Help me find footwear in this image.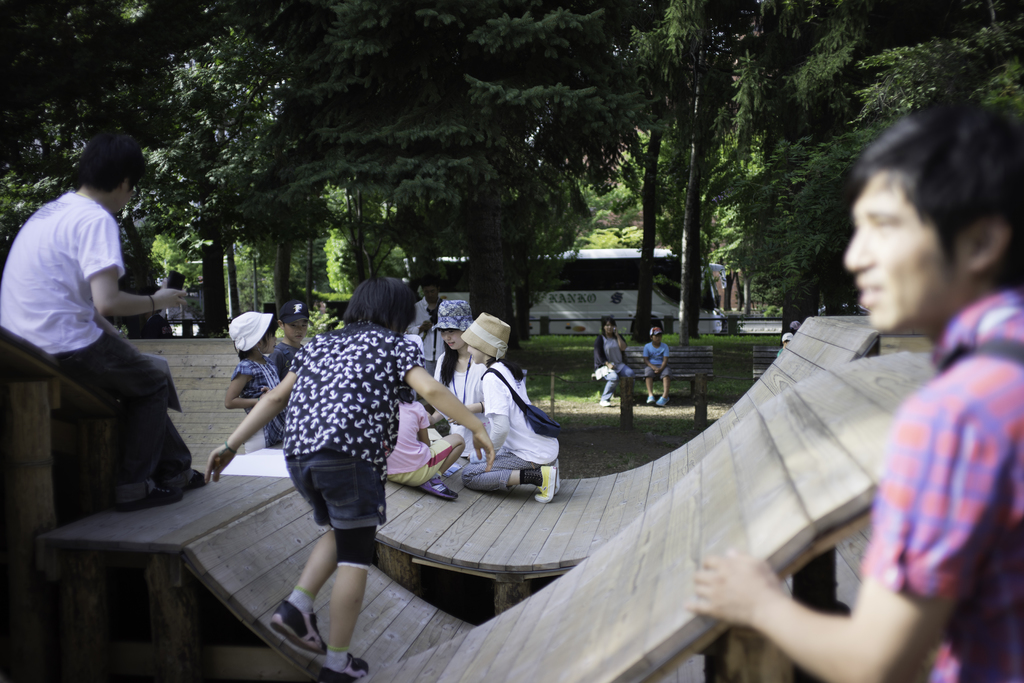
Found it: 530,463,556,501.
